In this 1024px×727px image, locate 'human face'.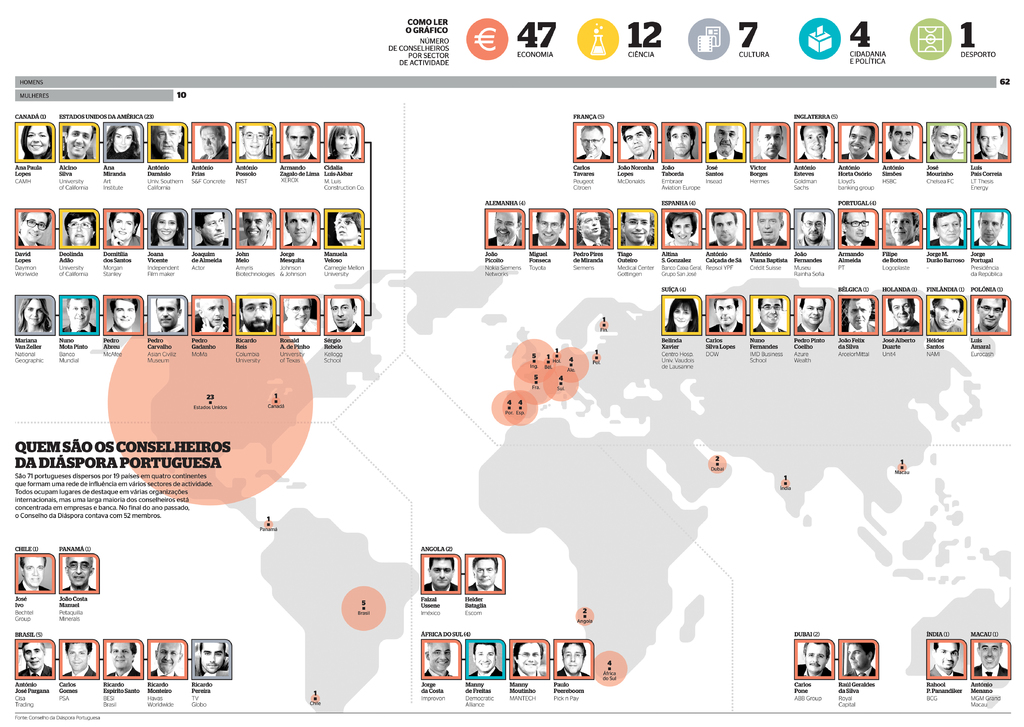
Bounding box: 477,646,497,673.
